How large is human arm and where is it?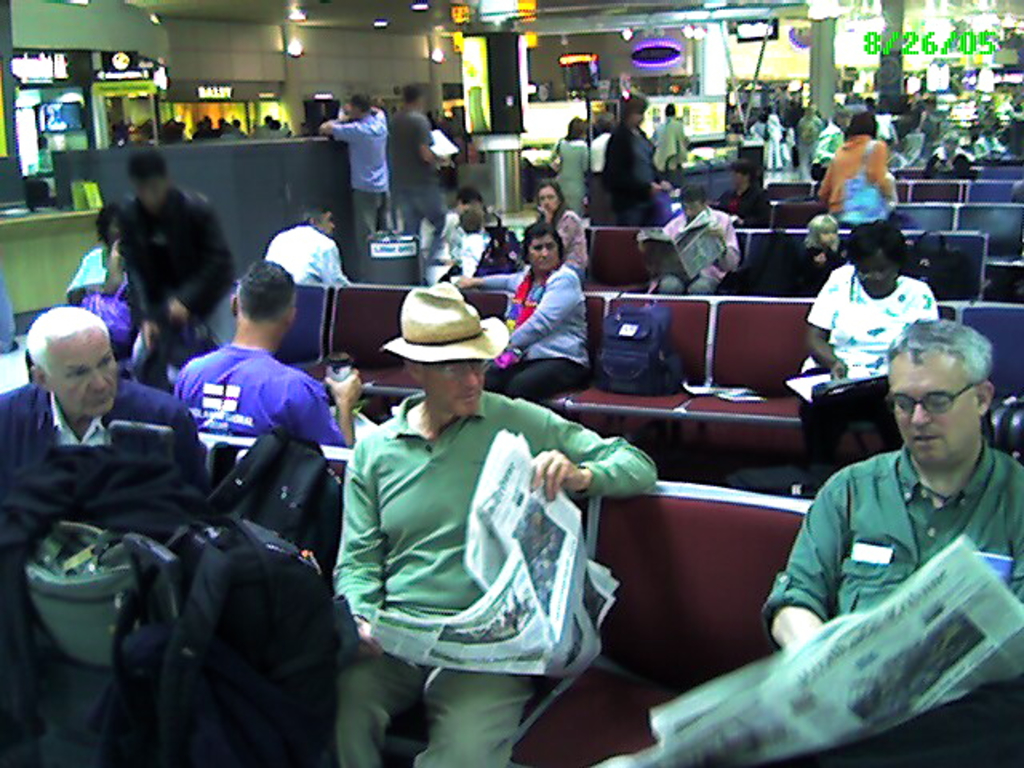
Bounding box: box=[451, 269, 520, 290].
